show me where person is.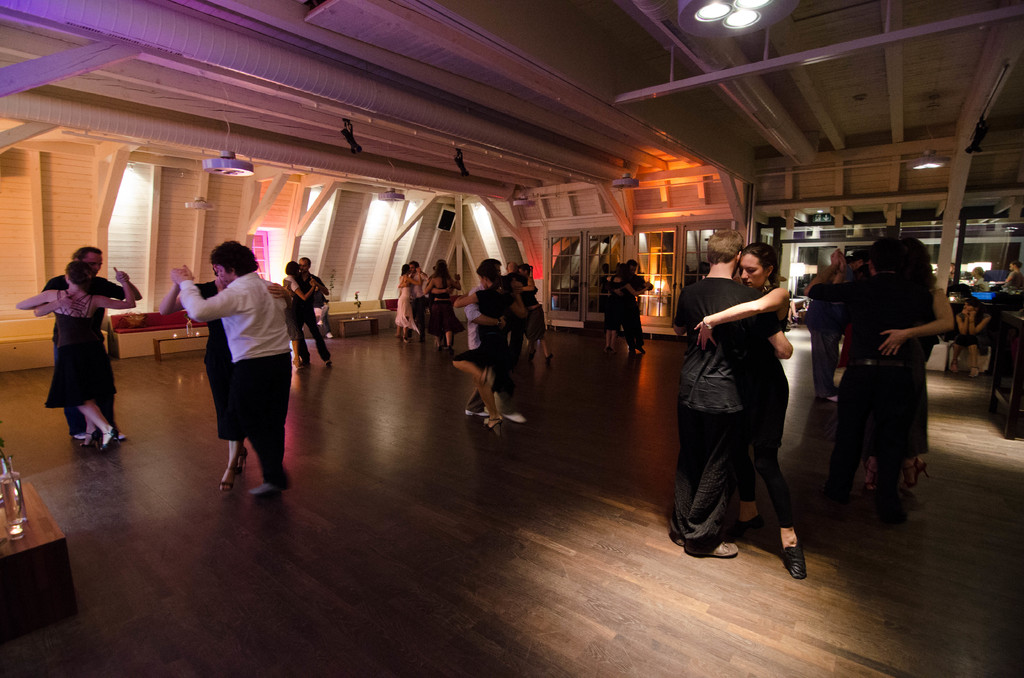
person is at {"x1": 424, "y1": 266, "x2": 460, "y2": 347}.
